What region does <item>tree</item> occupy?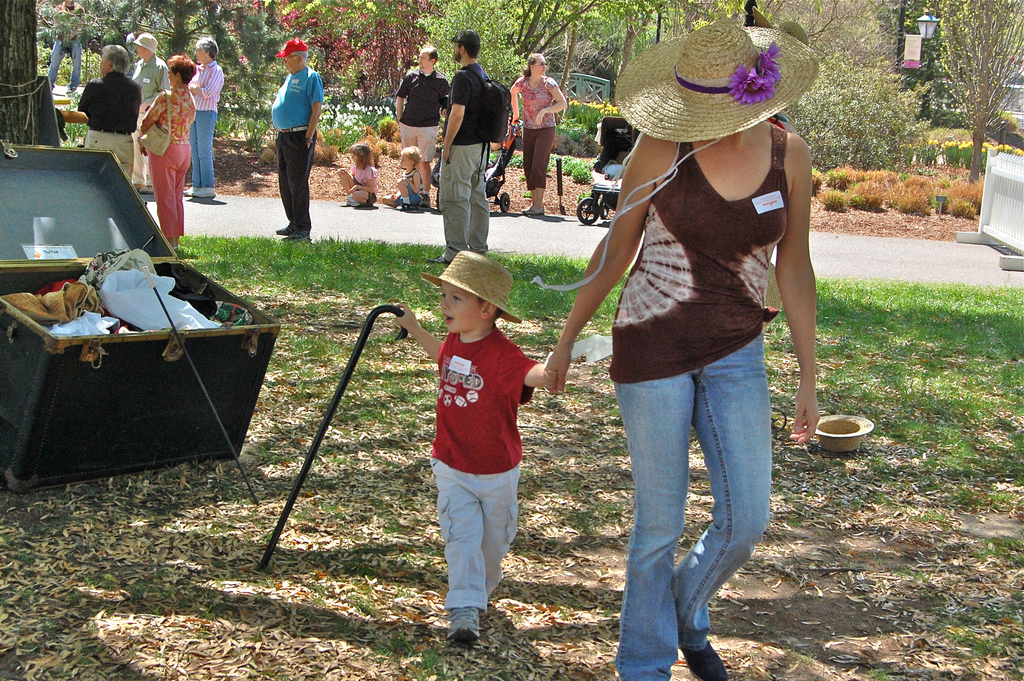
region(0, 0, 38, 147).
